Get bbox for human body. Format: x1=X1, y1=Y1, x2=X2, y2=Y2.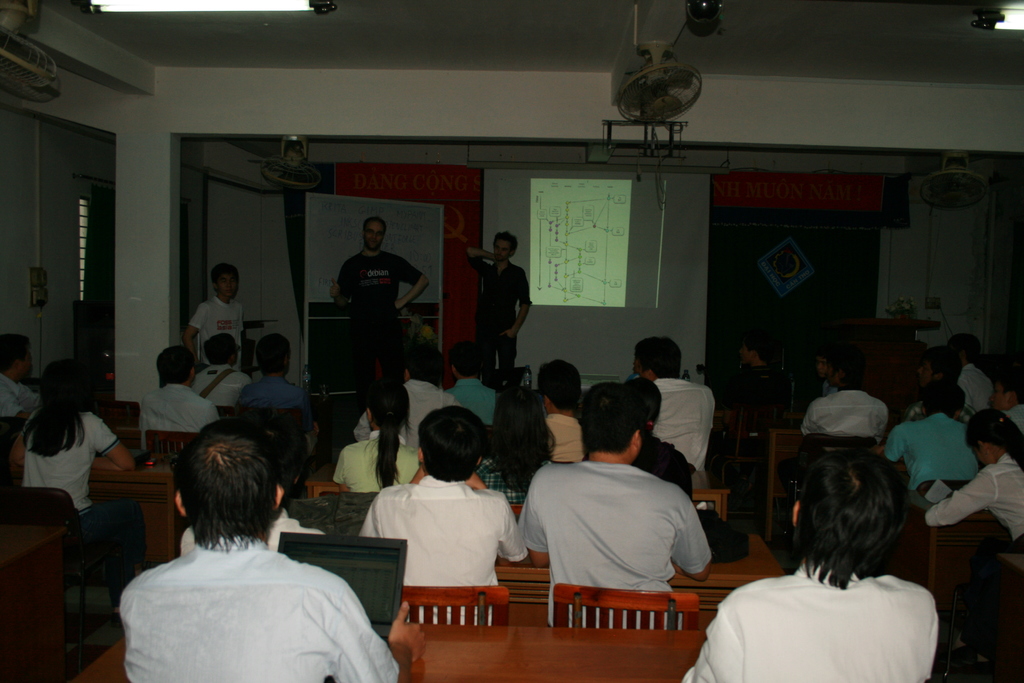
x1=362, y1=401, x2=527, y2=625.
